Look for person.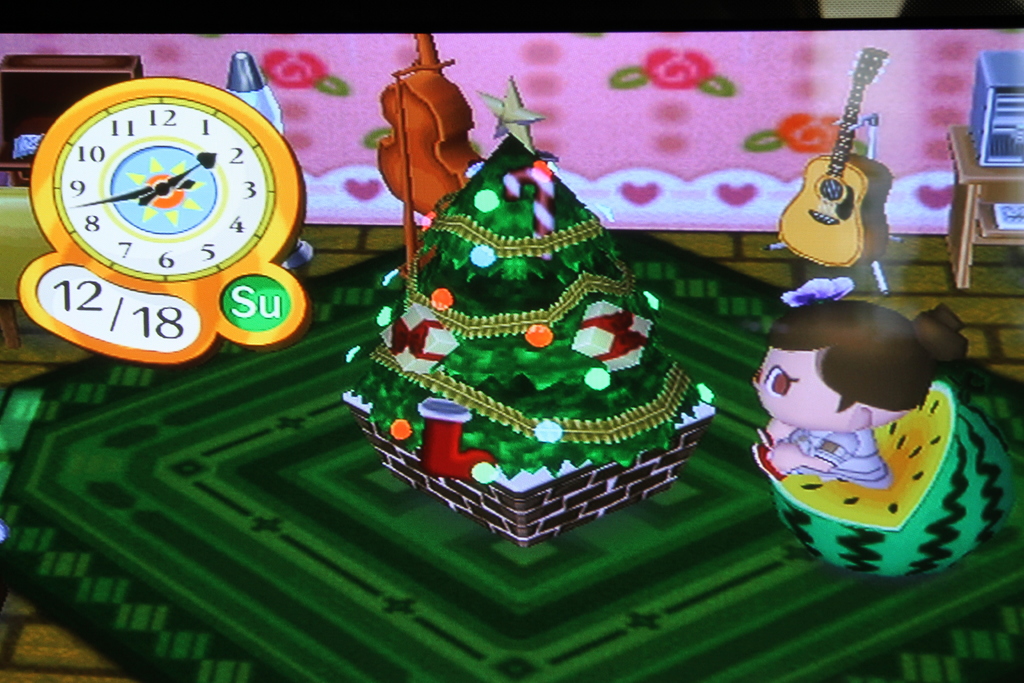
Found: 753:295:883:489.
